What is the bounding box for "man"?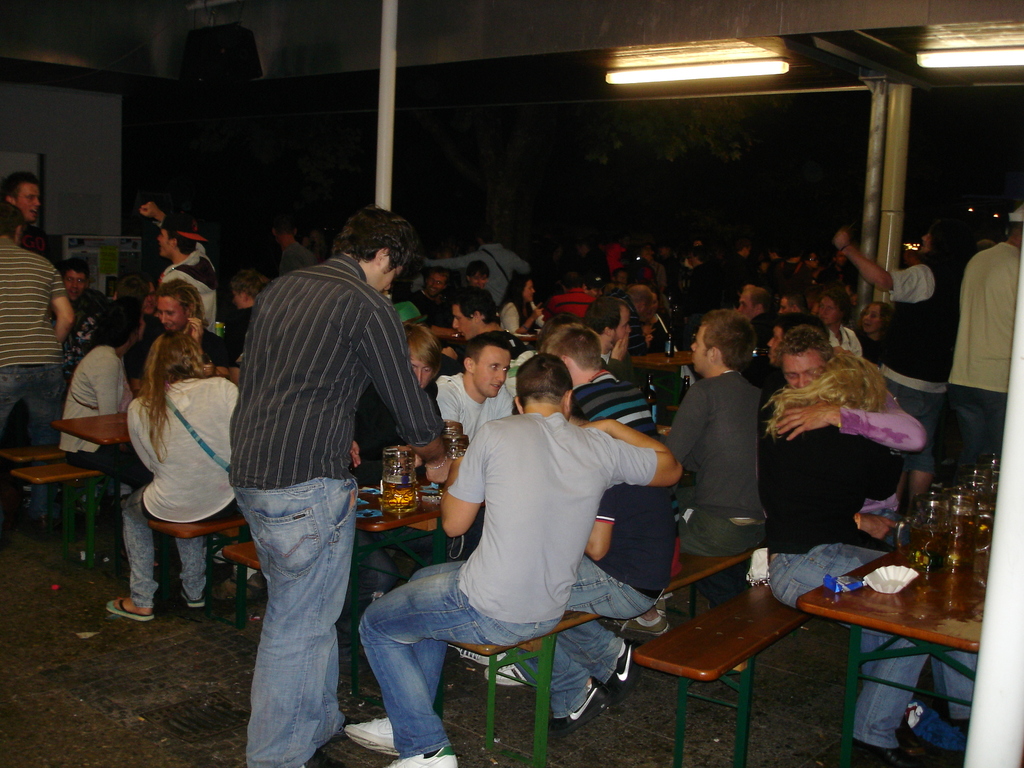
locate(65, 258, 107, 331).
